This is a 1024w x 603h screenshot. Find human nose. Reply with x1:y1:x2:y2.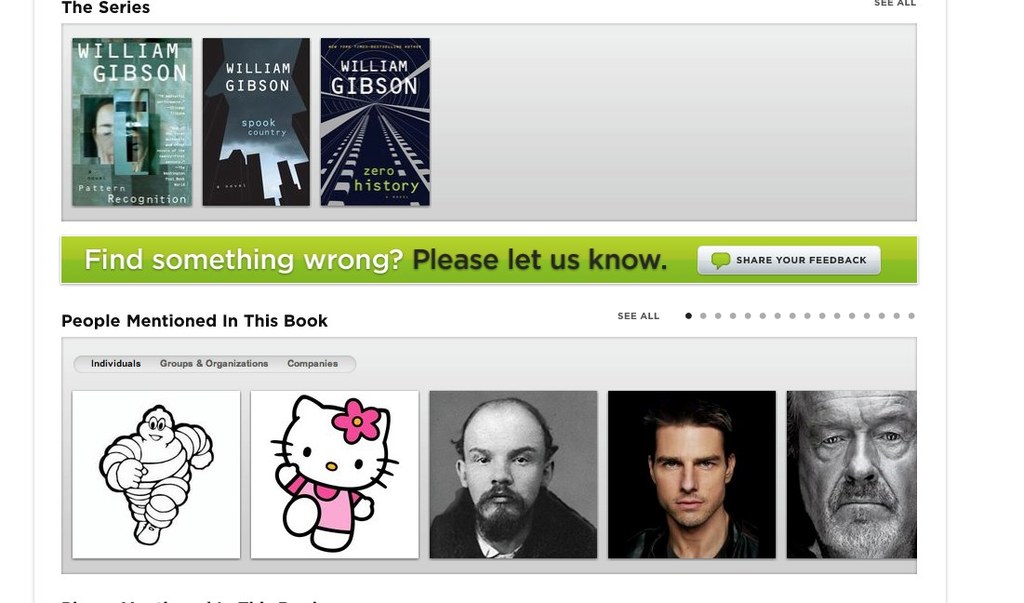
490:461:514:483.
